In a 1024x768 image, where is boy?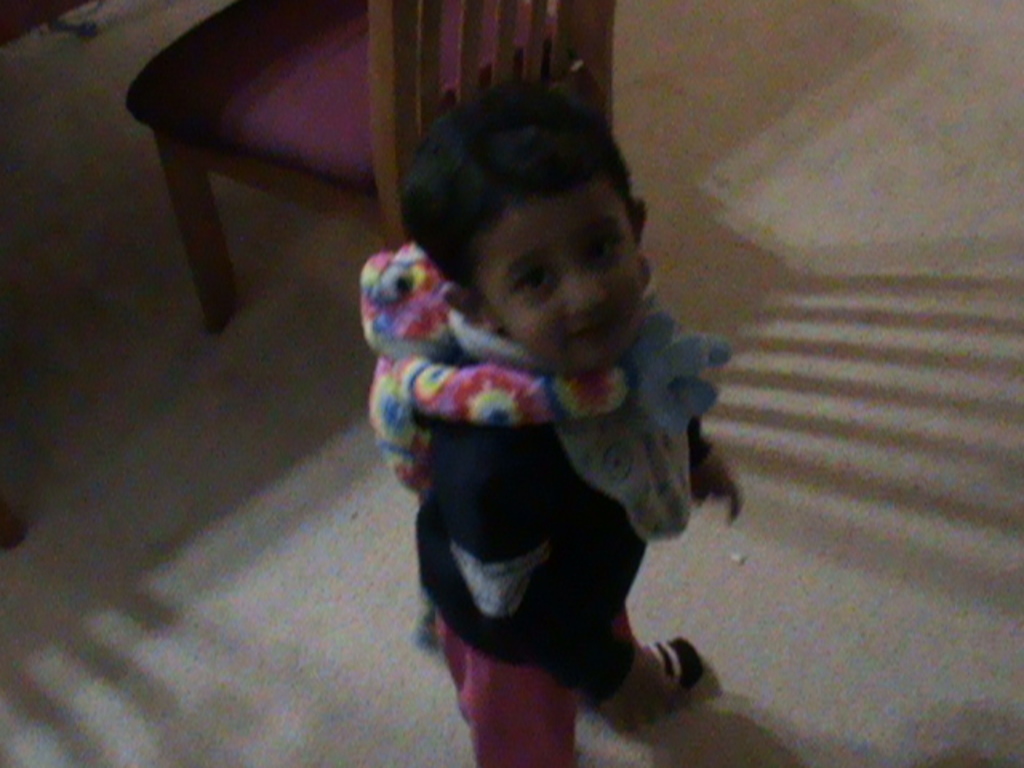
{"left": 395, "top": 82, "right": 741, "bottom": 766}.
